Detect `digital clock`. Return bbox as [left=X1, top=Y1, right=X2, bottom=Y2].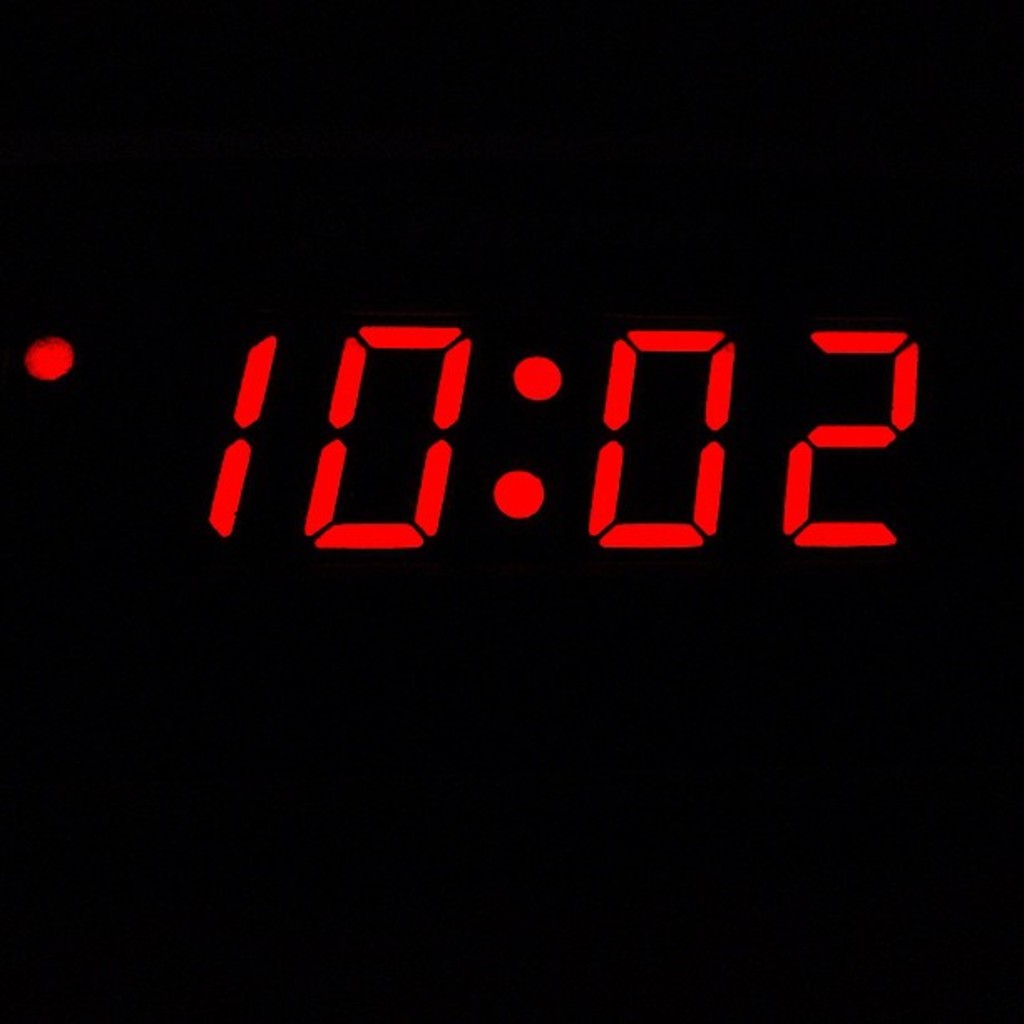
[left=0, top=0, right=1022, bottom=1022].
